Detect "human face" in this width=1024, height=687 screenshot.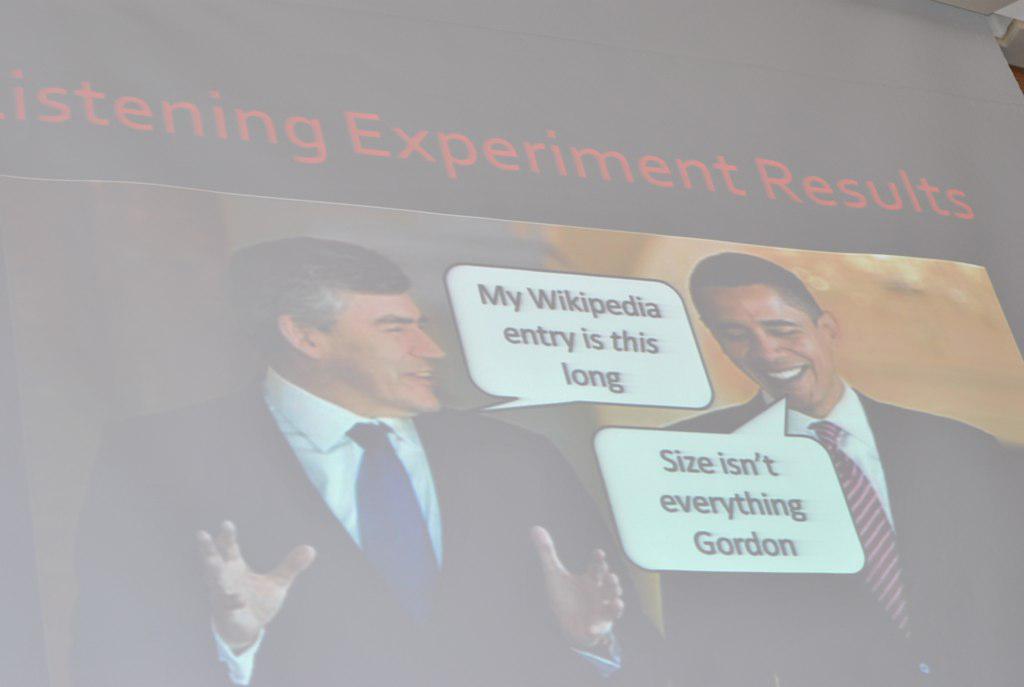
Detection: <box>330,289,448,411</box>.
